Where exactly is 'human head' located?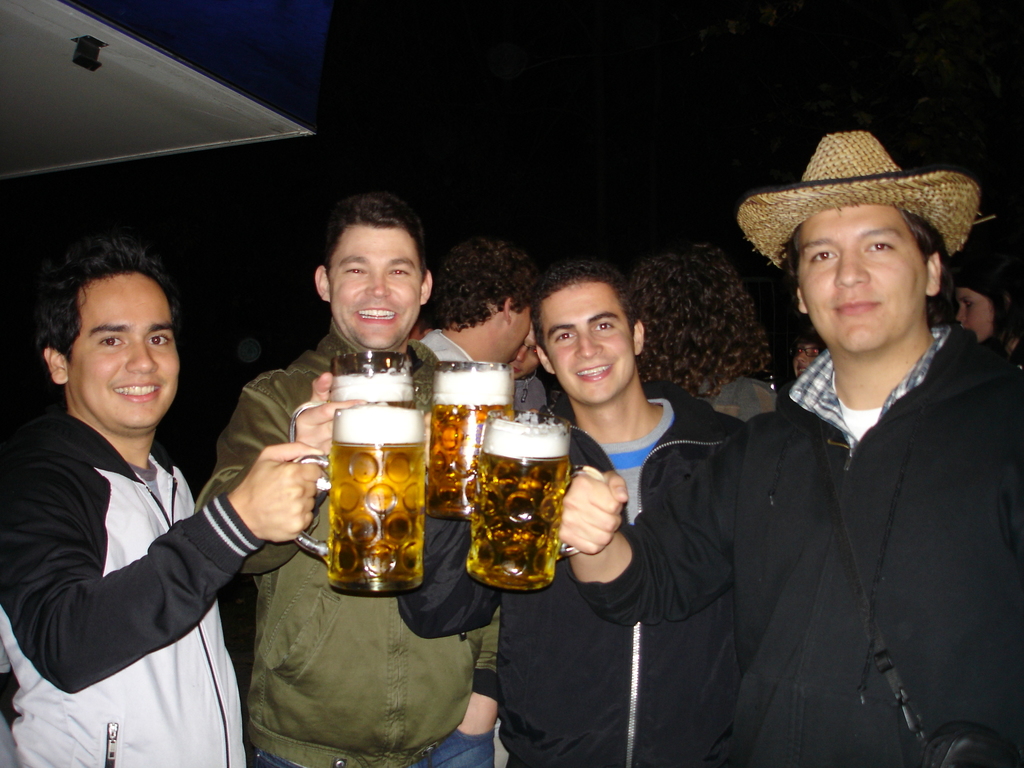
Its bounding box is rect(431, 236, 536, 365).
